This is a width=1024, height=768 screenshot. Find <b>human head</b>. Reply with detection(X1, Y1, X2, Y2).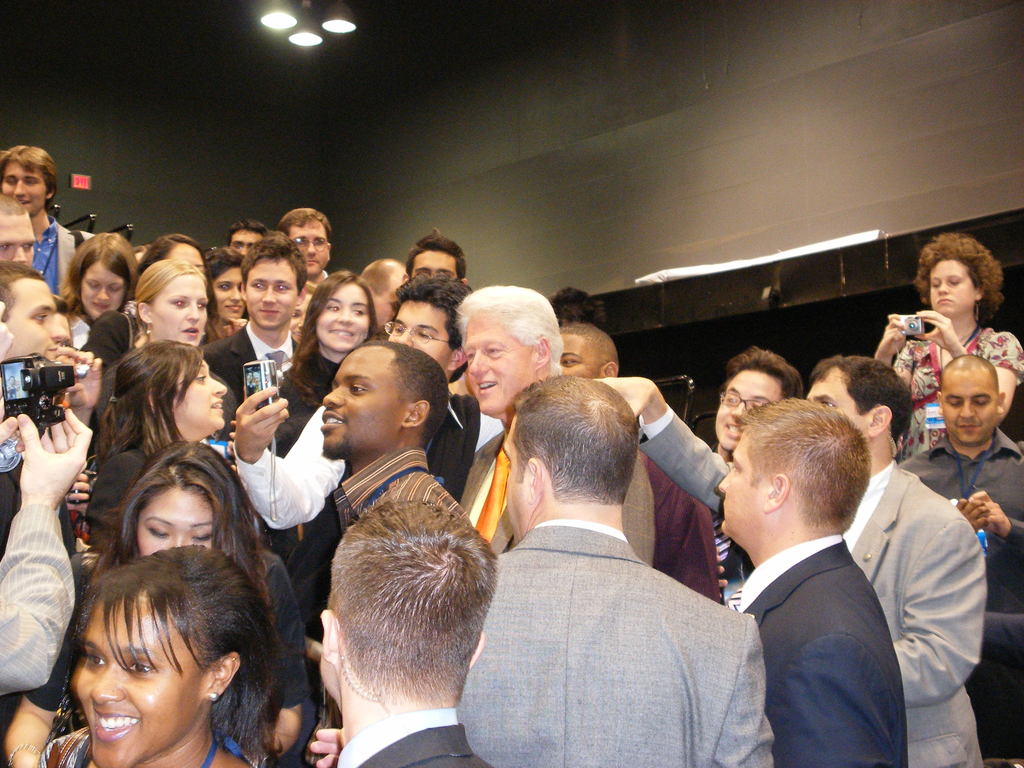
detection(934, 351, 1006, 444).
